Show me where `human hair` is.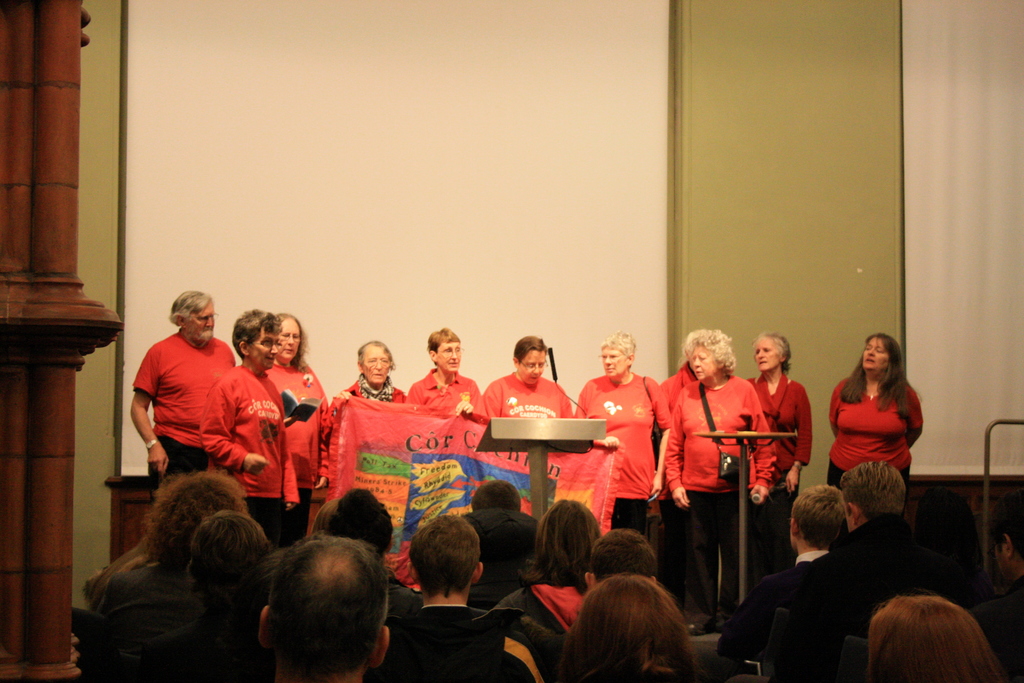
`human hair` is at bbox(133, 469, 255, 581).
